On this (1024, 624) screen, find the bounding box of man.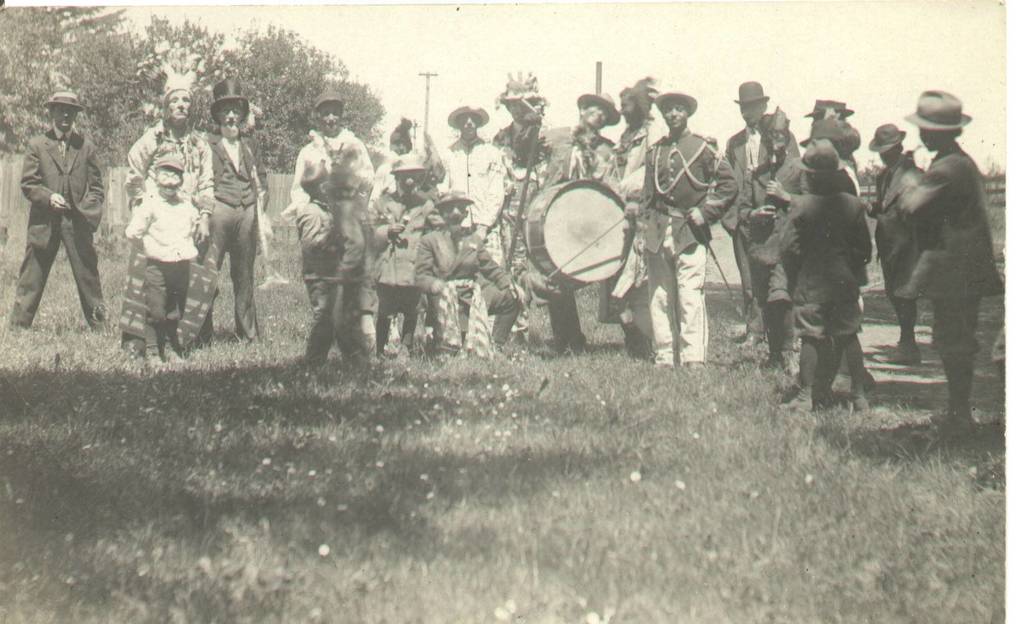
Bounding box: locate(445, 101, 501, 264).
